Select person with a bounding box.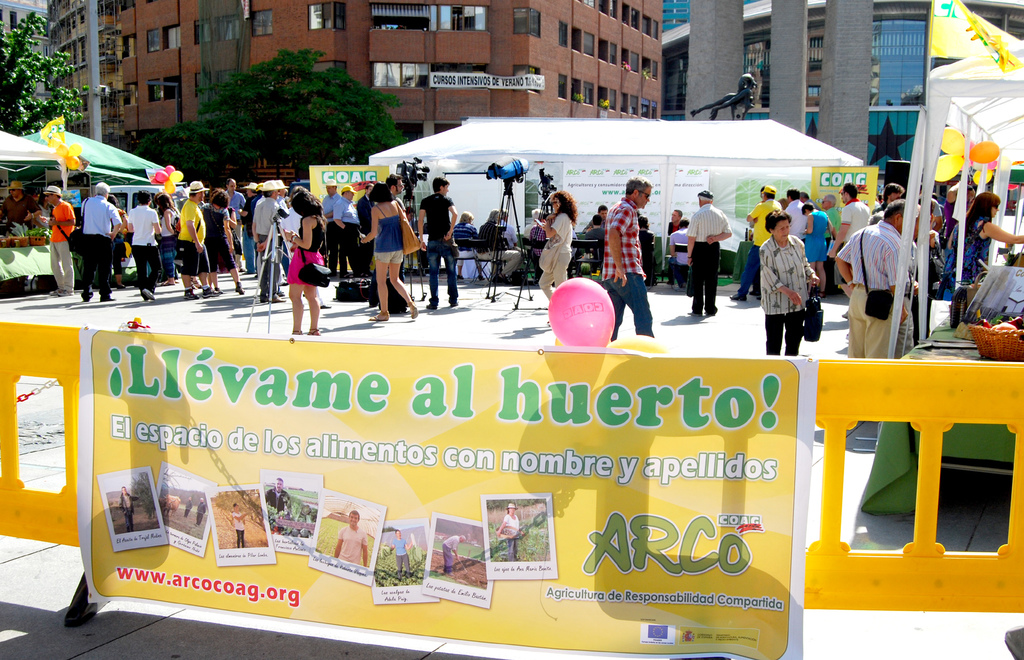
left=182, top=493, right=196, bottom=523.
